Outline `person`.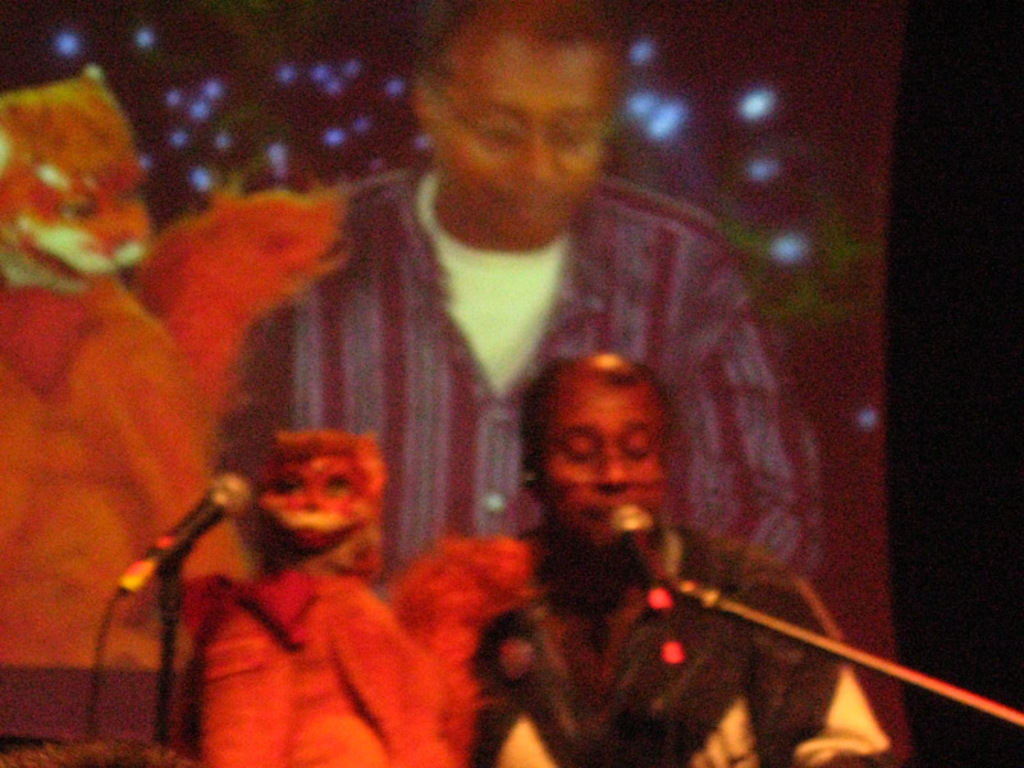
Outline: Rect(218, 0, 828, 588).
